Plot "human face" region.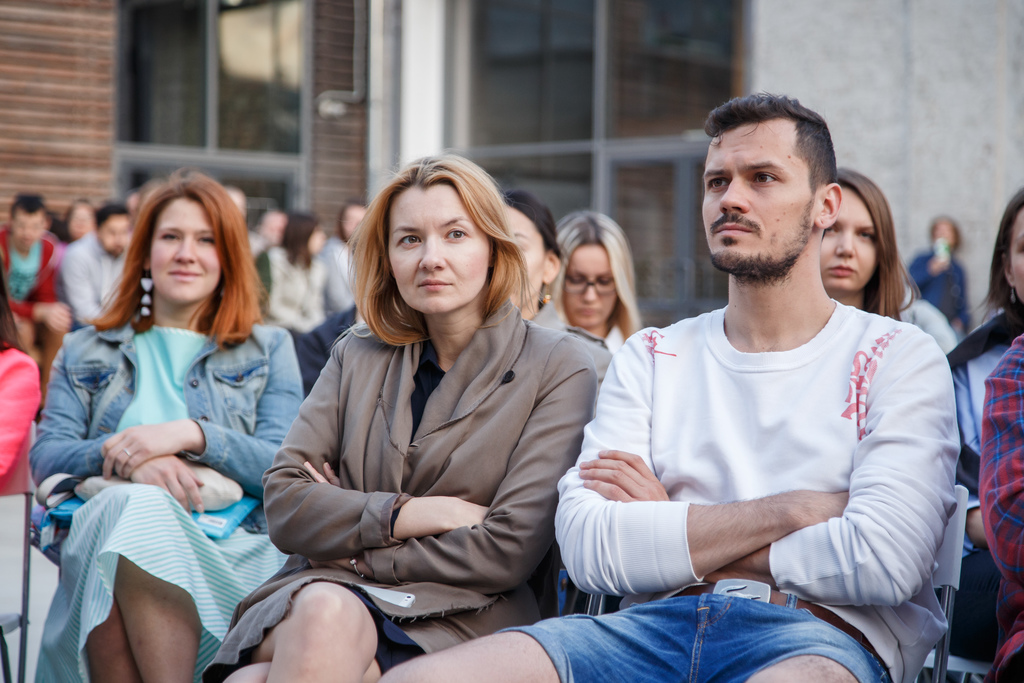
Plotted at 16:204:44:249.
